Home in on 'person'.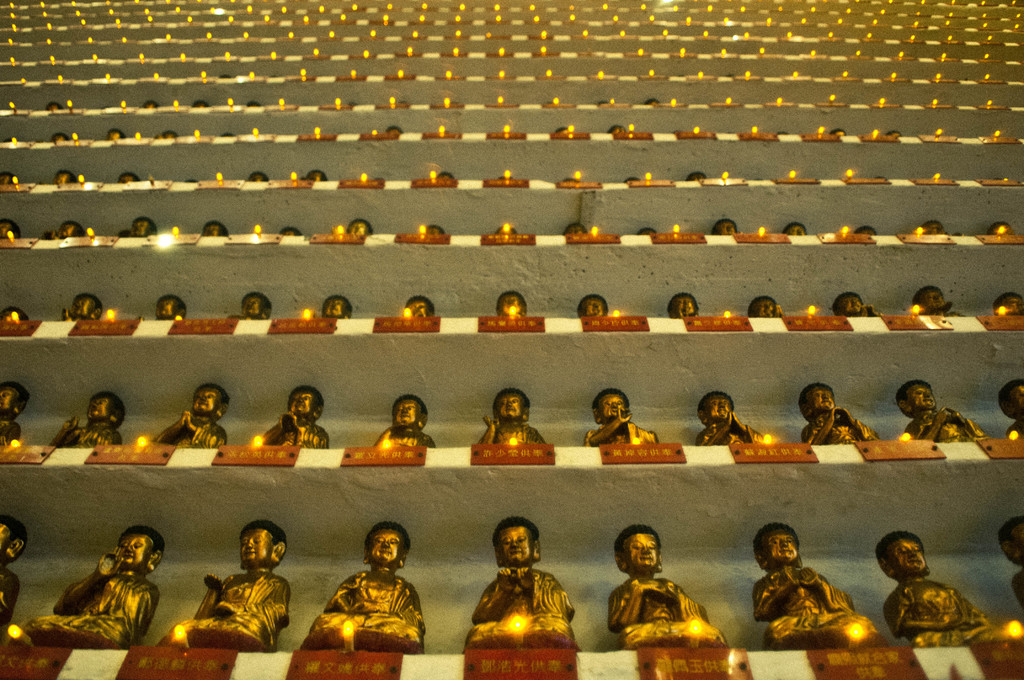
Homed in at select_region(877, 531, 996, 647).
